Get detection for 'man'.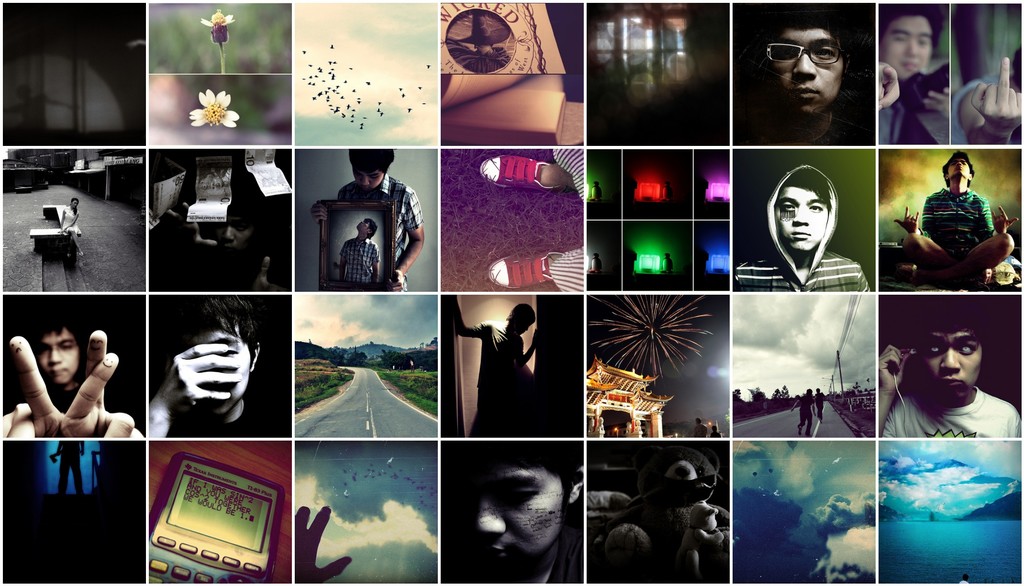
Detection: region(877, 315, 1022, 437).
